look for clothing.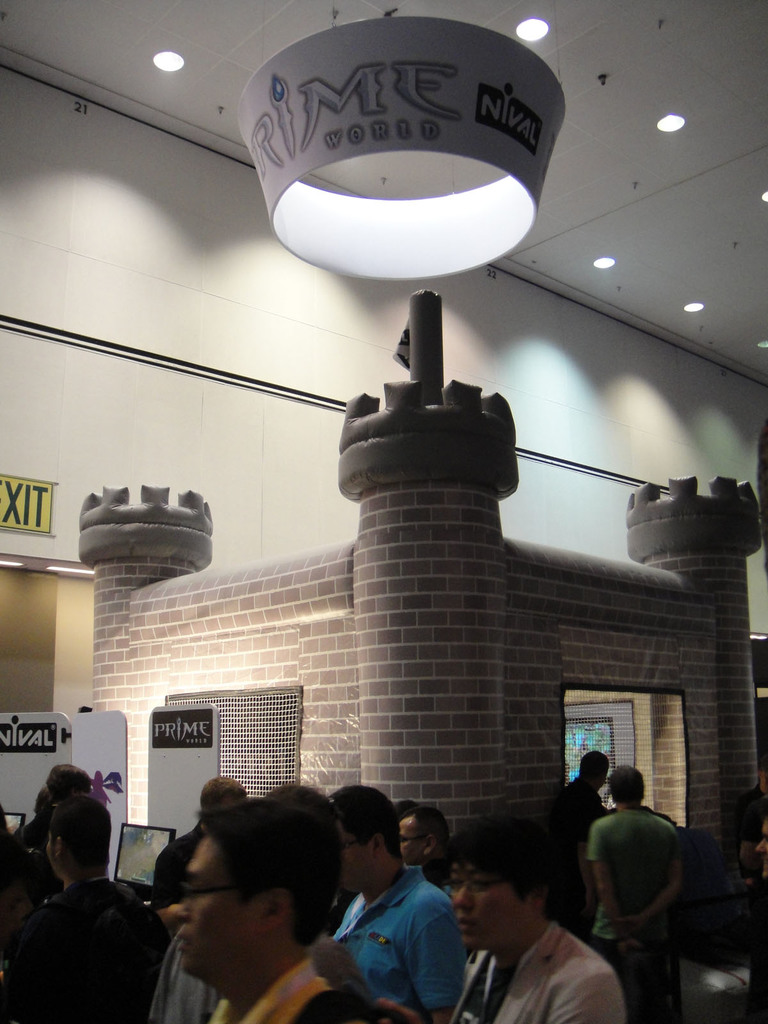
Found: bbox(732, 787, 767, 861).
